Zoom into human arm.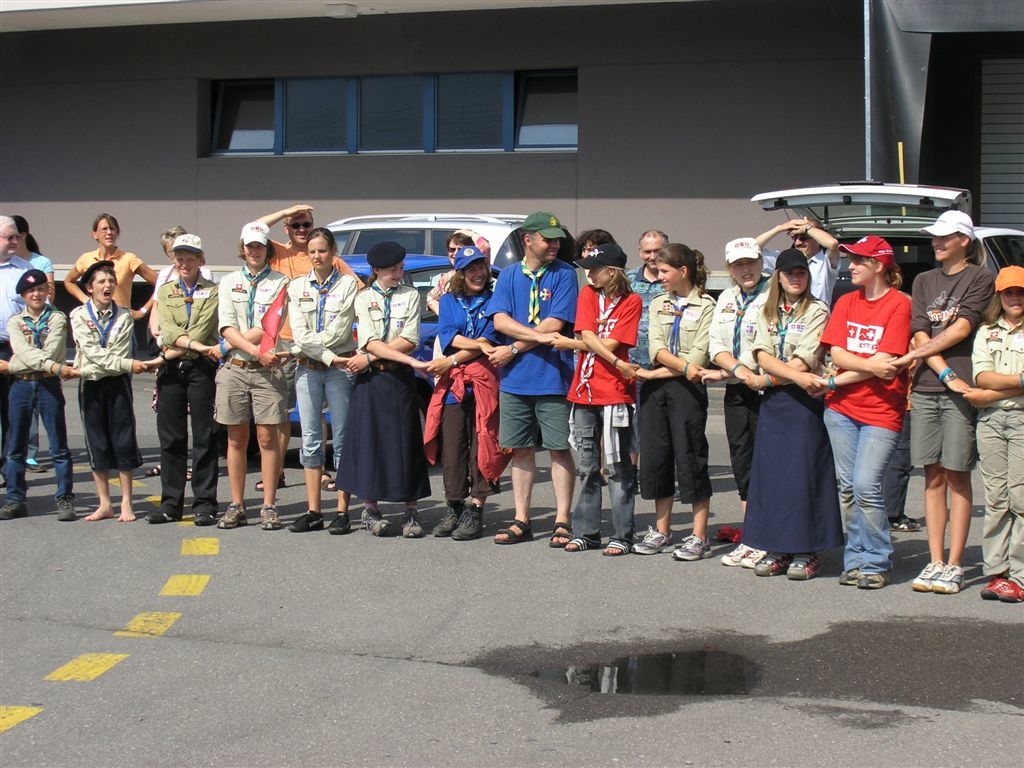
Zoom target: [left=27, top=253, right=55, bottom=300].
